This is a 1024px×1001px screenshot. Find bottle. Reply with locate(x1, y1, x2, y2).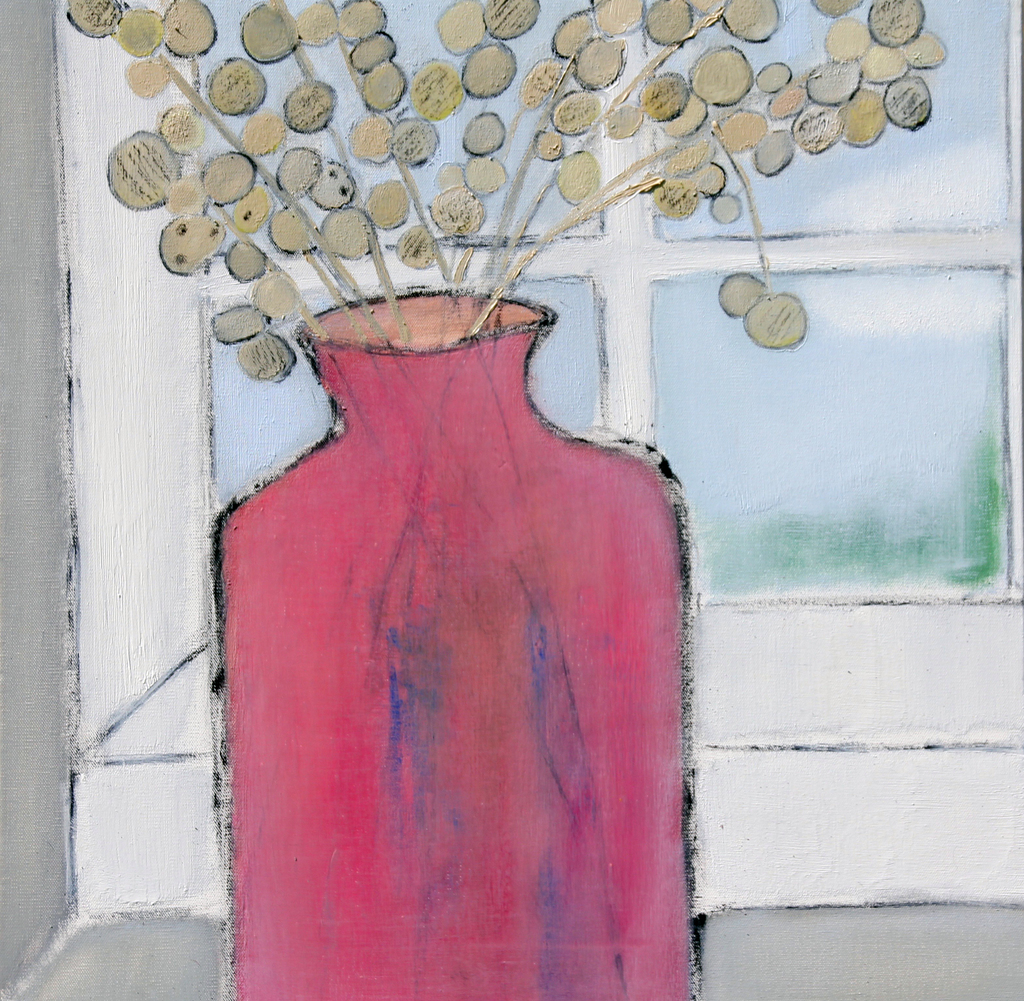
locate(205, 288, 699, 1000).
